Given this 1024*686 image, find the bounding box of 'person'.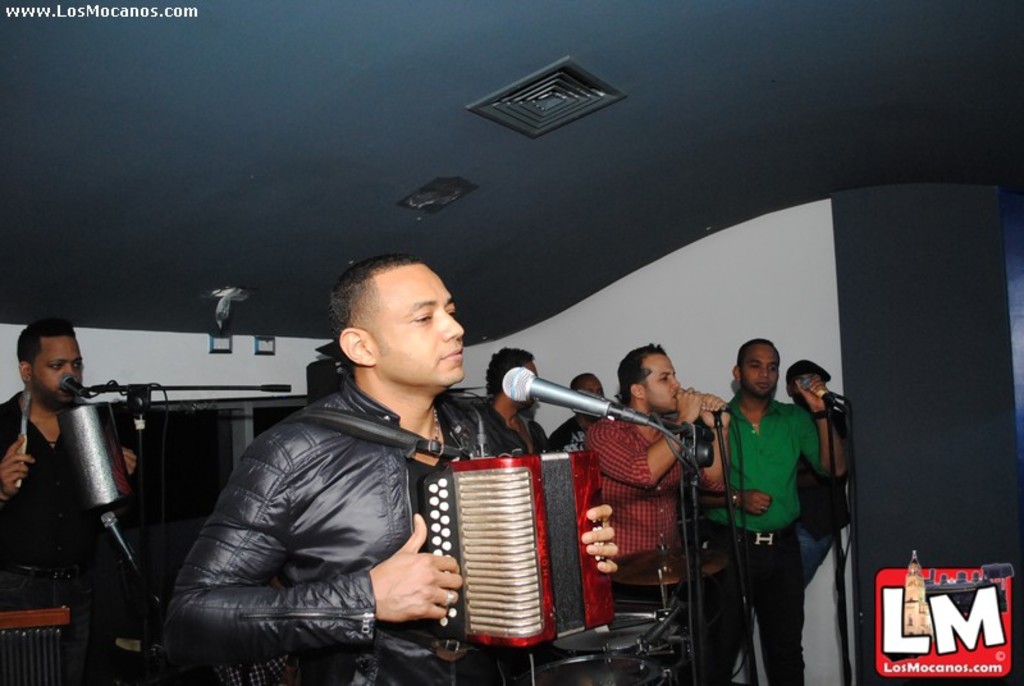
x1=767 y1=355 x2=859 y2=602.
